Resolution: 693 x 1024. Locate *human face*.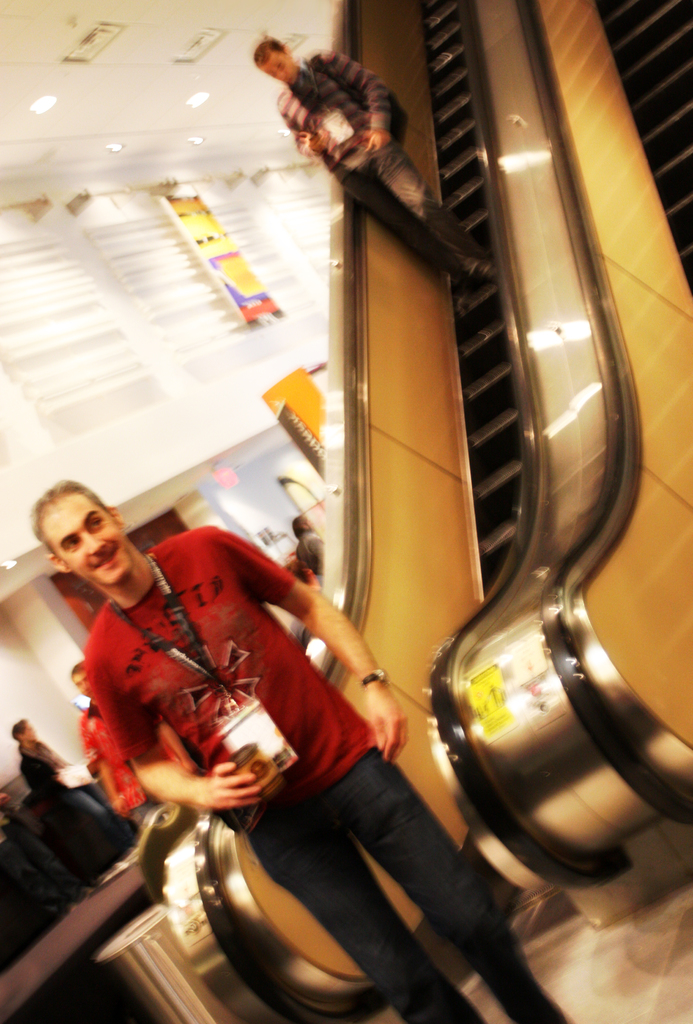
region(35, 490, 135, 594).
